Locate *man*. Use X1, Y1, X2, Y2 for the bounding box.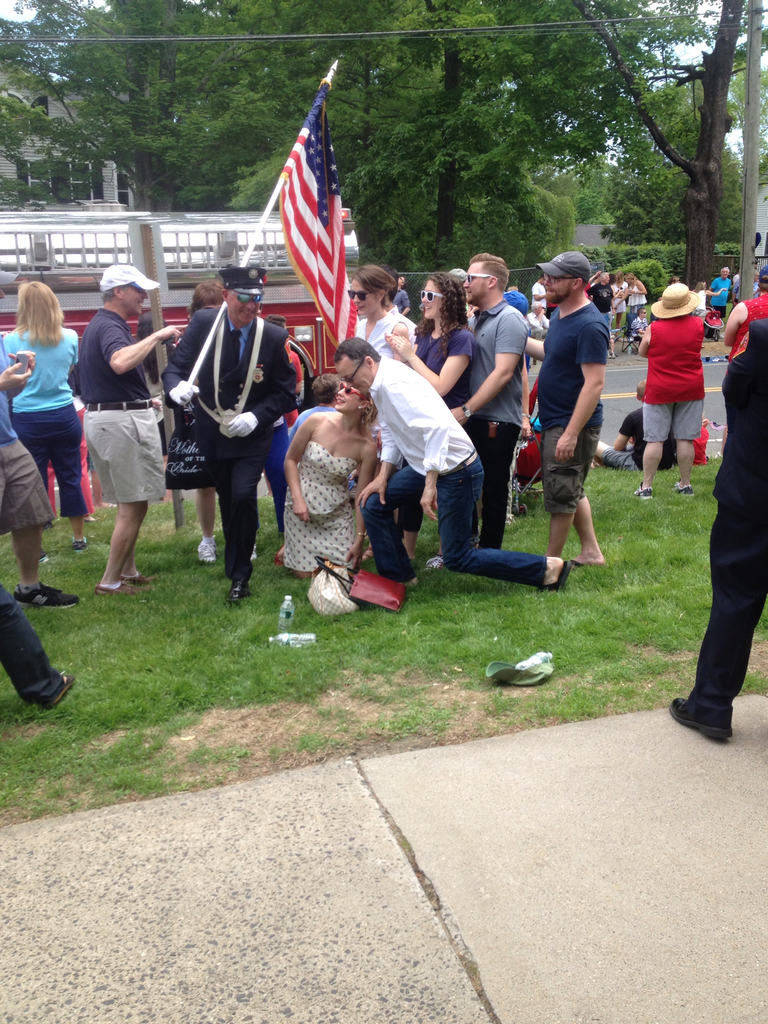
432, 251, 546, 552.
